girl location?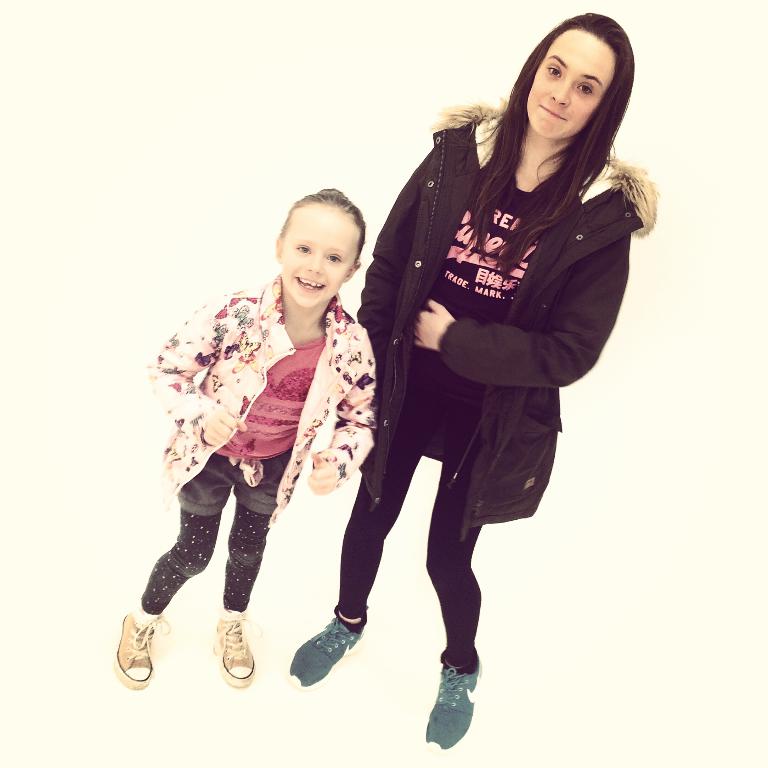
x1=111 y1=185 x2=375 y2=694
